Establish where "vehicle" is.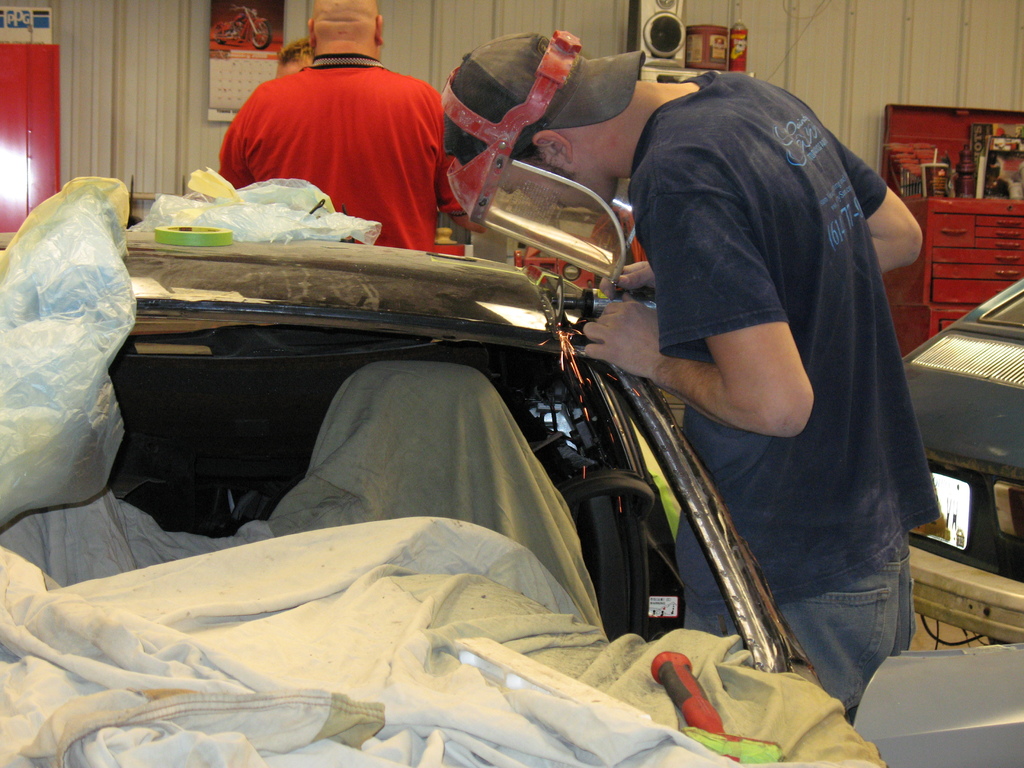
Established at [899, 280, 1023, 648].
